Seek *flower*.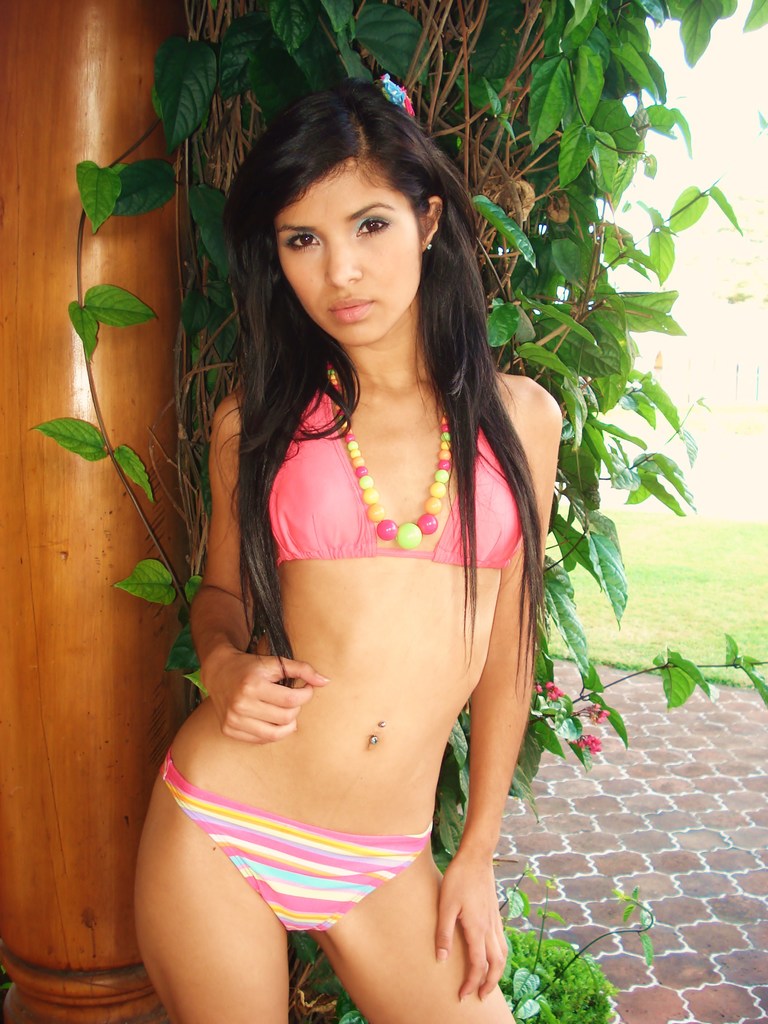
bbox(594, 699, 611, 729).
